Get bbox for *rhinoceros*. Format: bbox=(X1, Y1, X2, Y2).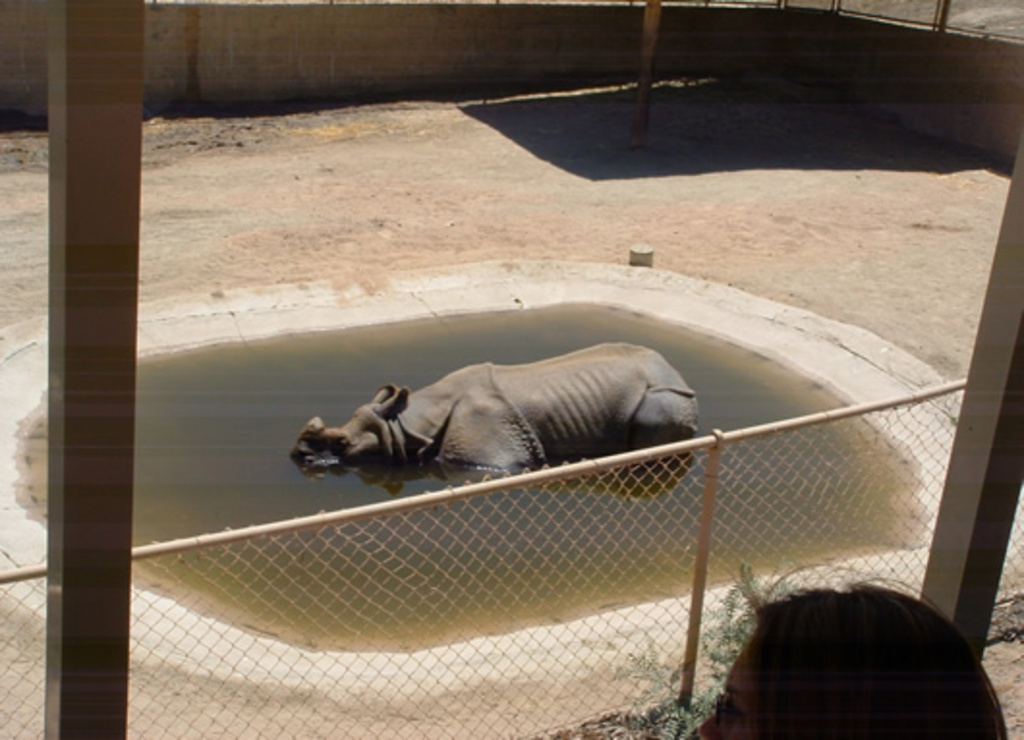
bbox=(294, 334, 709, 483).
